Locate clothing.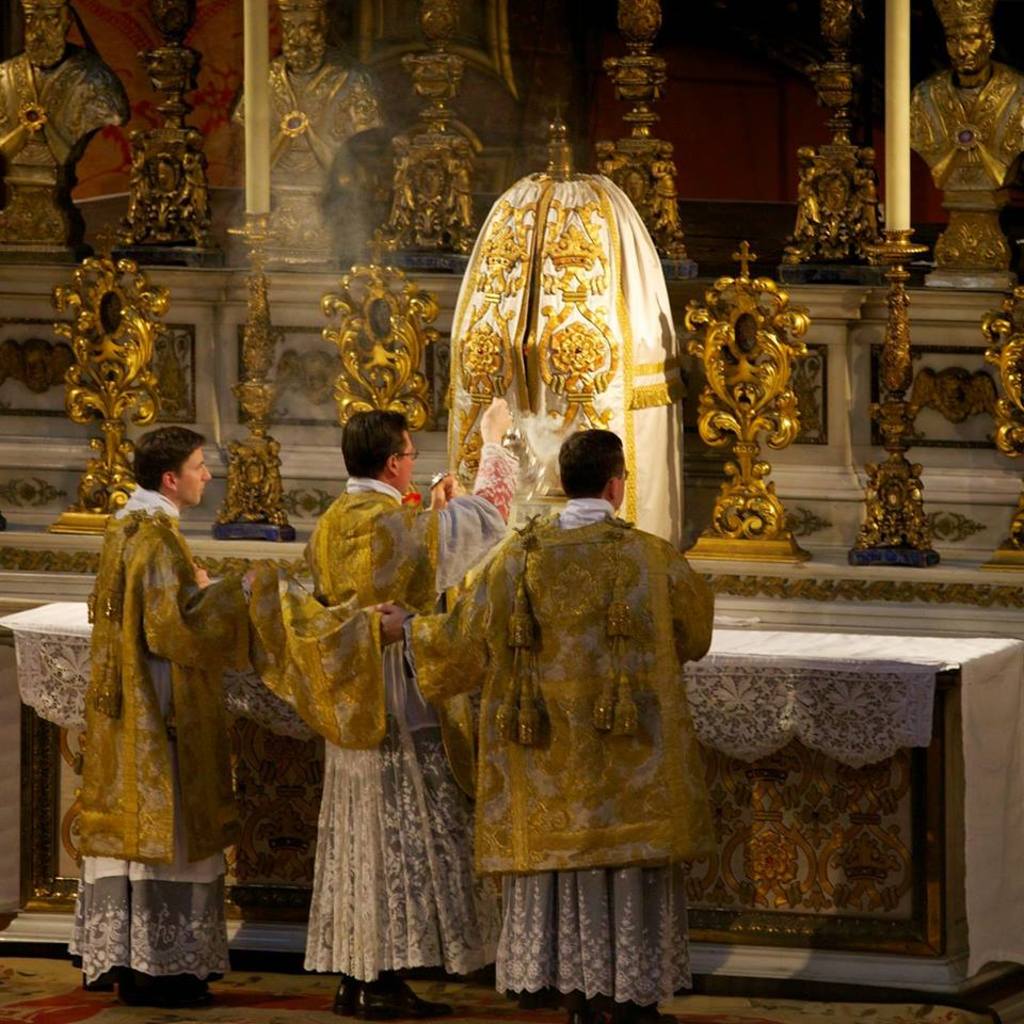
Bounding box: pyautogui.locateOnScreen(61, 485, 289, 1002).
